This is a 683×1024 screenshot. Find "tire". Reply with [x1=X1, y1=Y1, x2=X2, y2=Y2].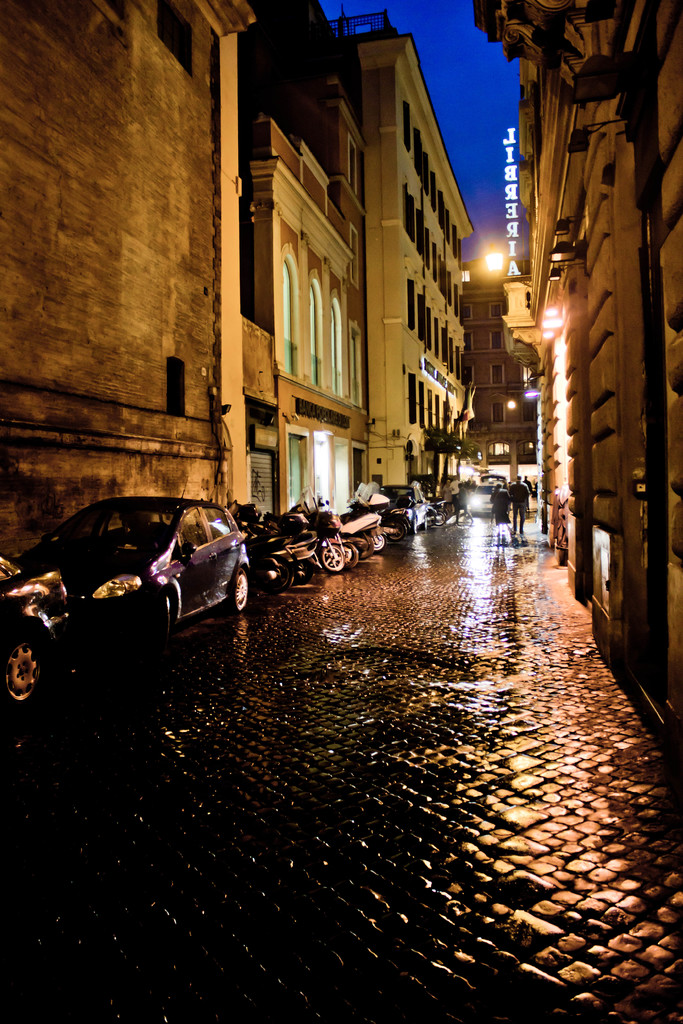
[x1=164, y1=591, x2=176, y2=639].
